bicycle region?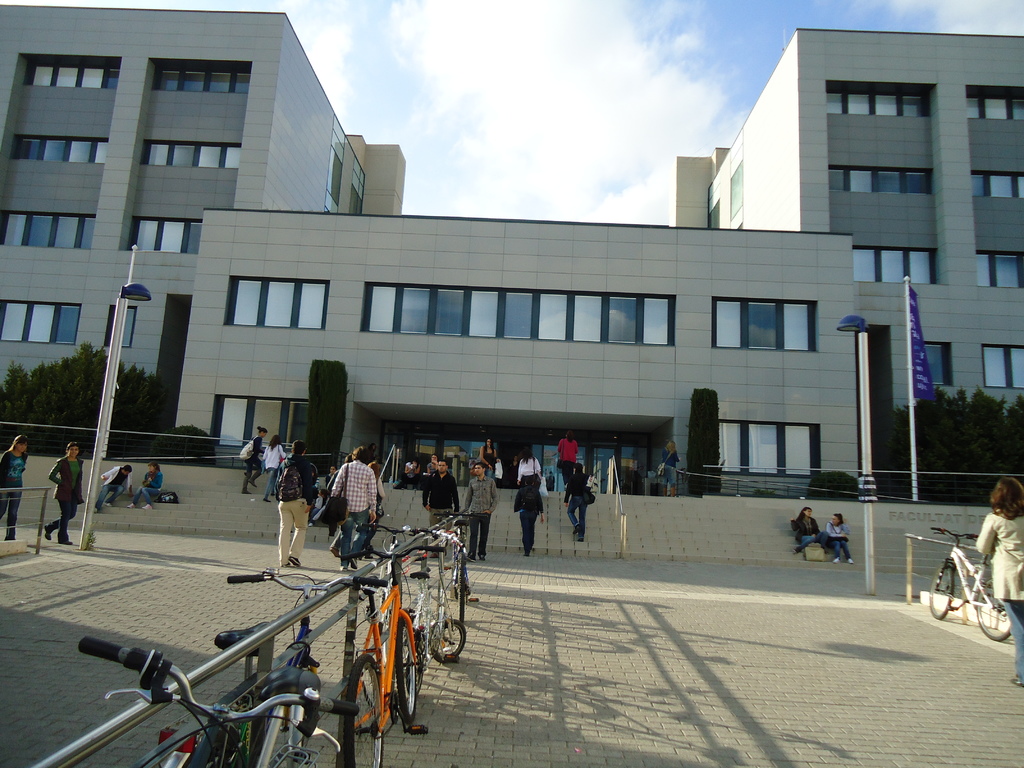
78:636:360:767
